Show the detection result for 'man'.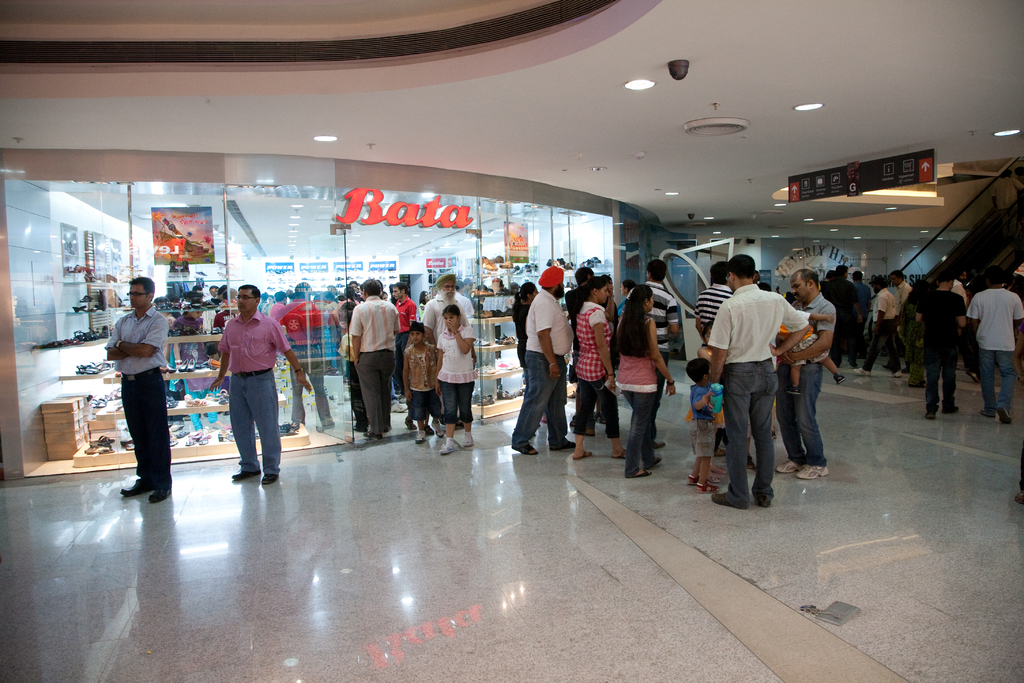
bbox=(824, 263, 867, 370).
